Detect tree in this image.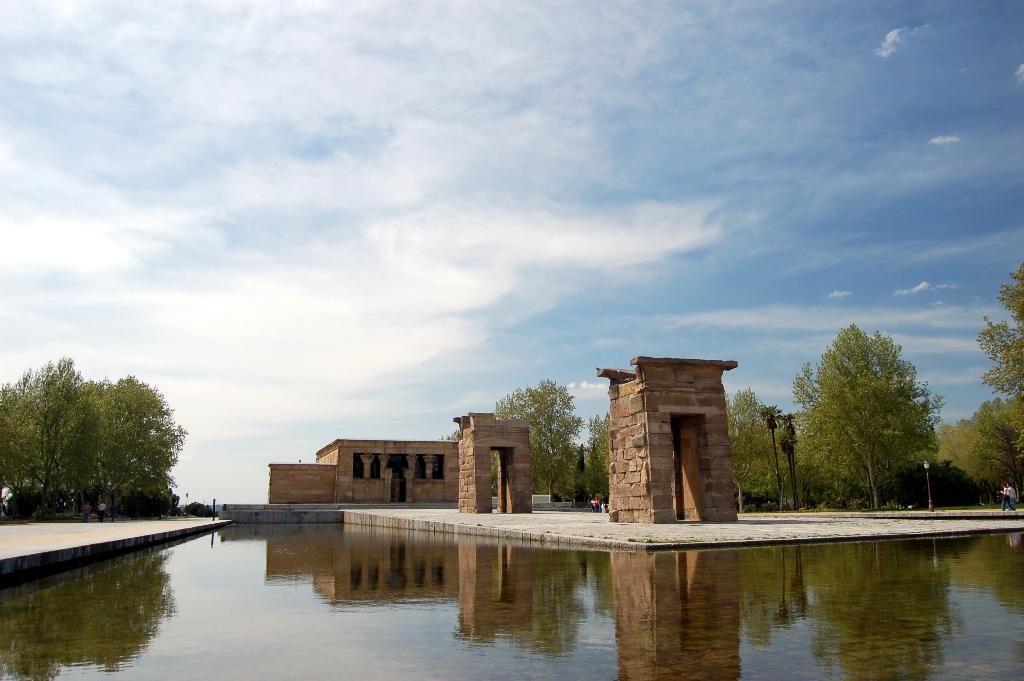
Detection: [724, 385, 798, 515].
